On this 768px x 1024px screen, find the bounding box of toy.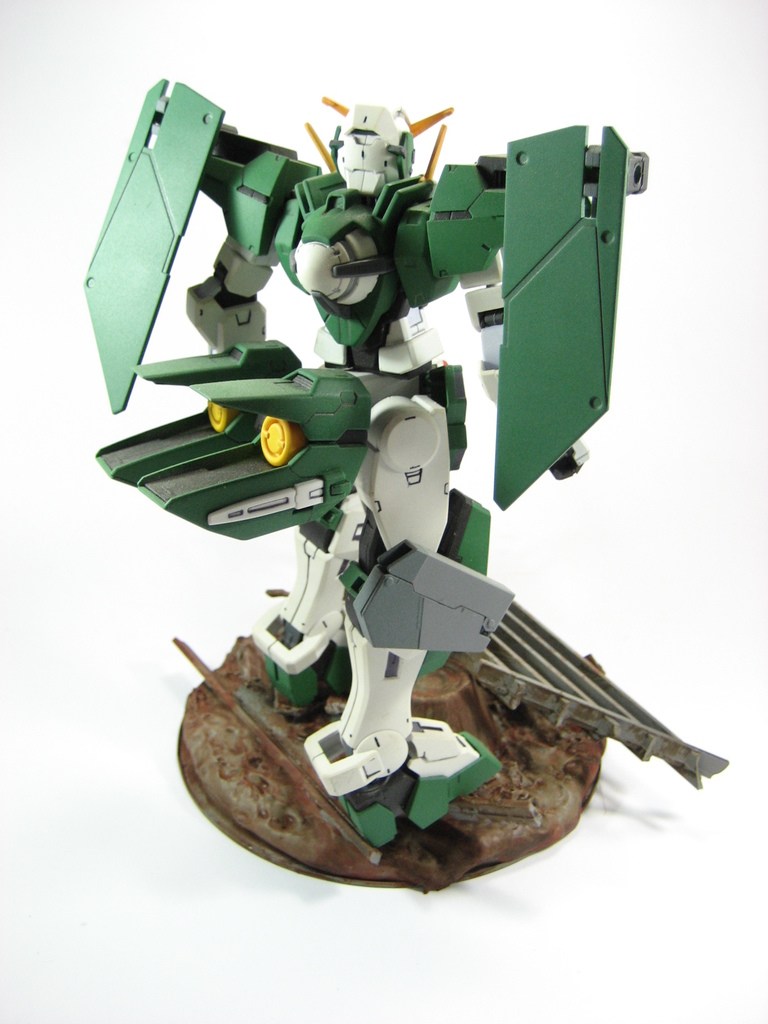
Bounding box: detection(70, 72, 722, 909).
